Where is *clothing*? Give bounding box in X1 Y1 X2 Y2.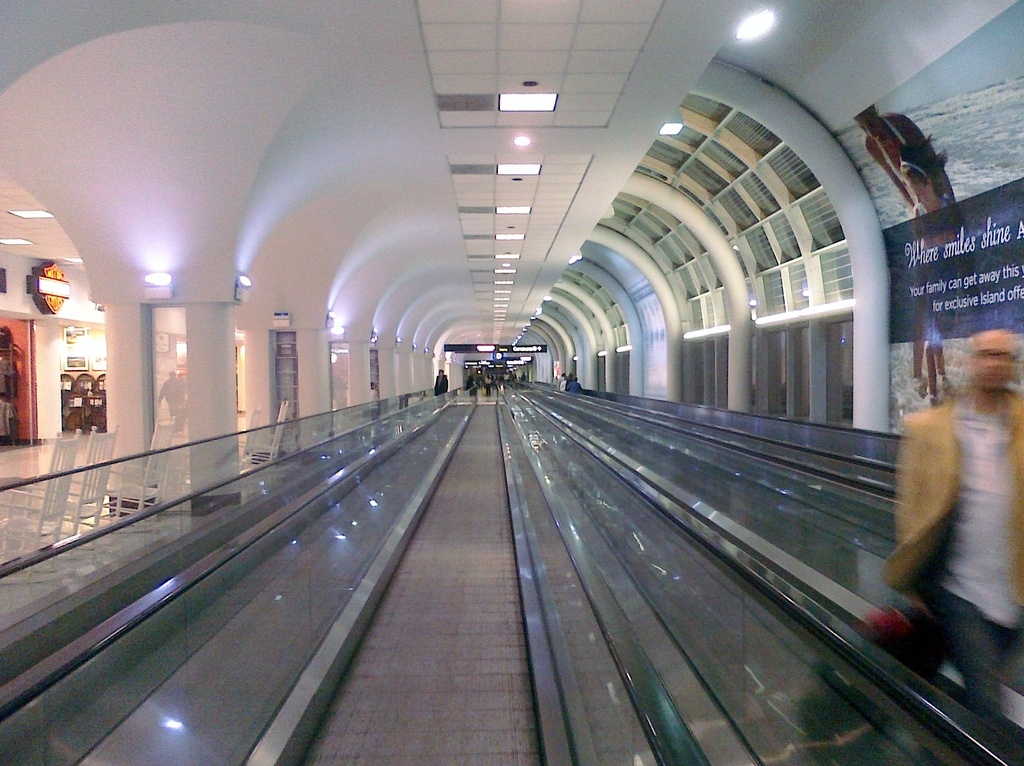
568 382 581 394.
